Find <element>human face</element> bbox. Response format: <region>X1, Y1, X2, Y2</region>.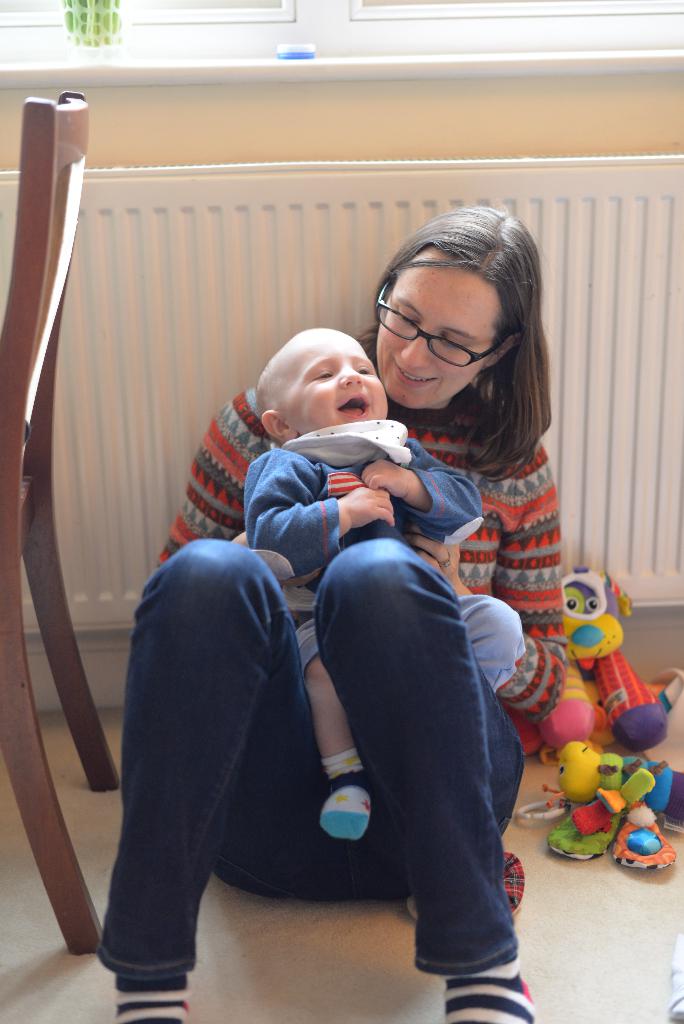
<region>283, 321, 388, 426</region>.
